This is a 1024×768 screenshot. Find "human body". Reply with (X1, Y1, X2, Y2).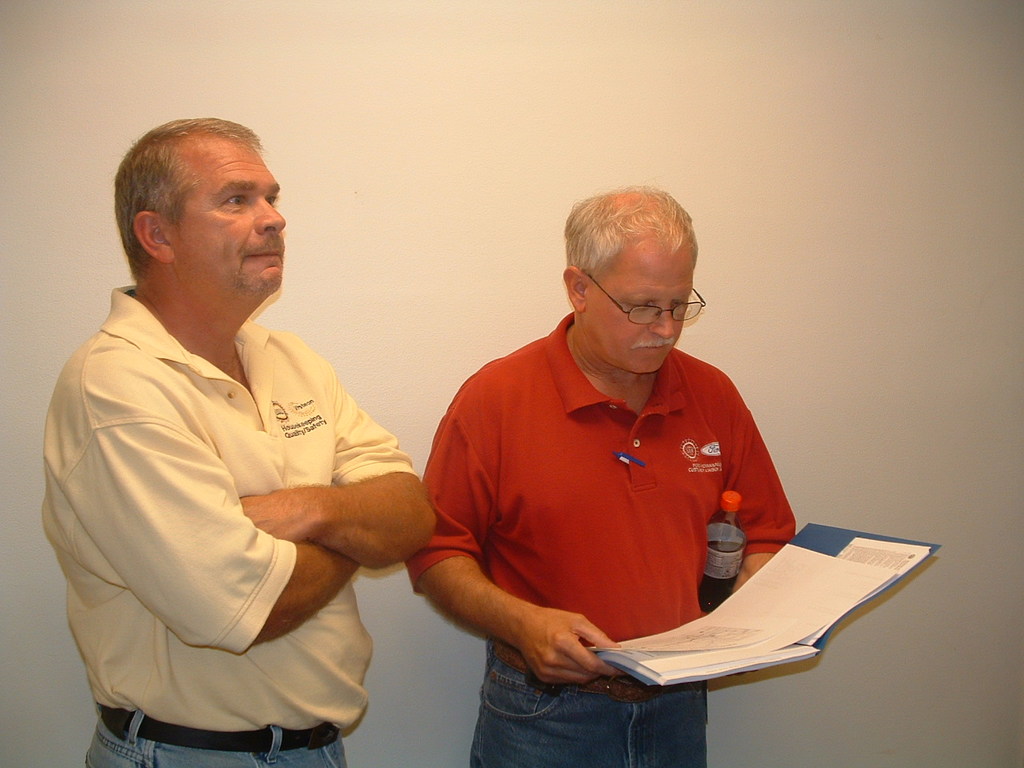
(402, 310, 797, 767).
